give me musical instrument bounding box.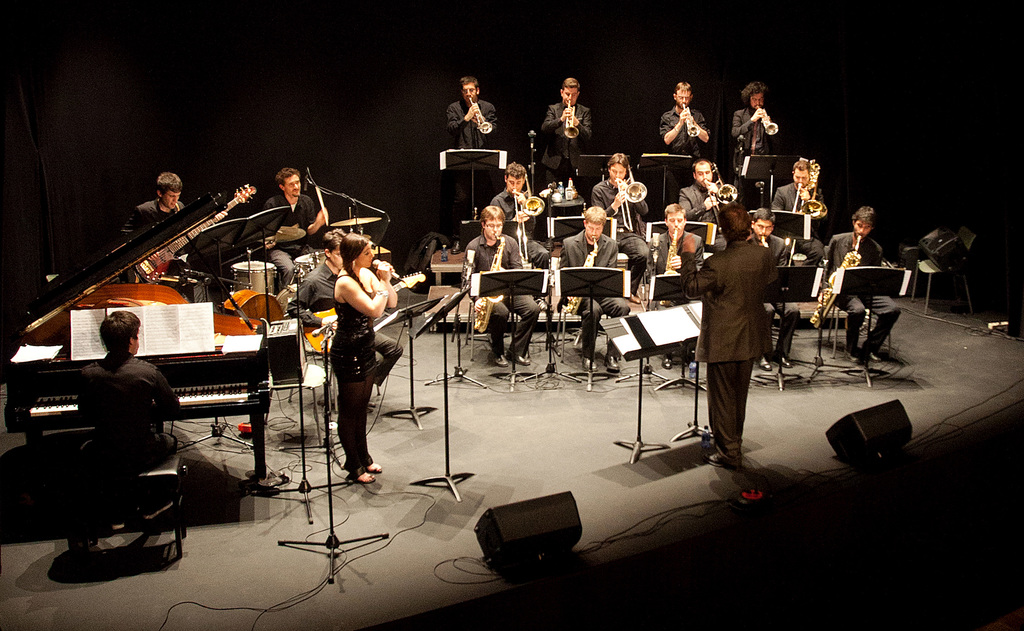
crop(677, 107, 702, 142).
